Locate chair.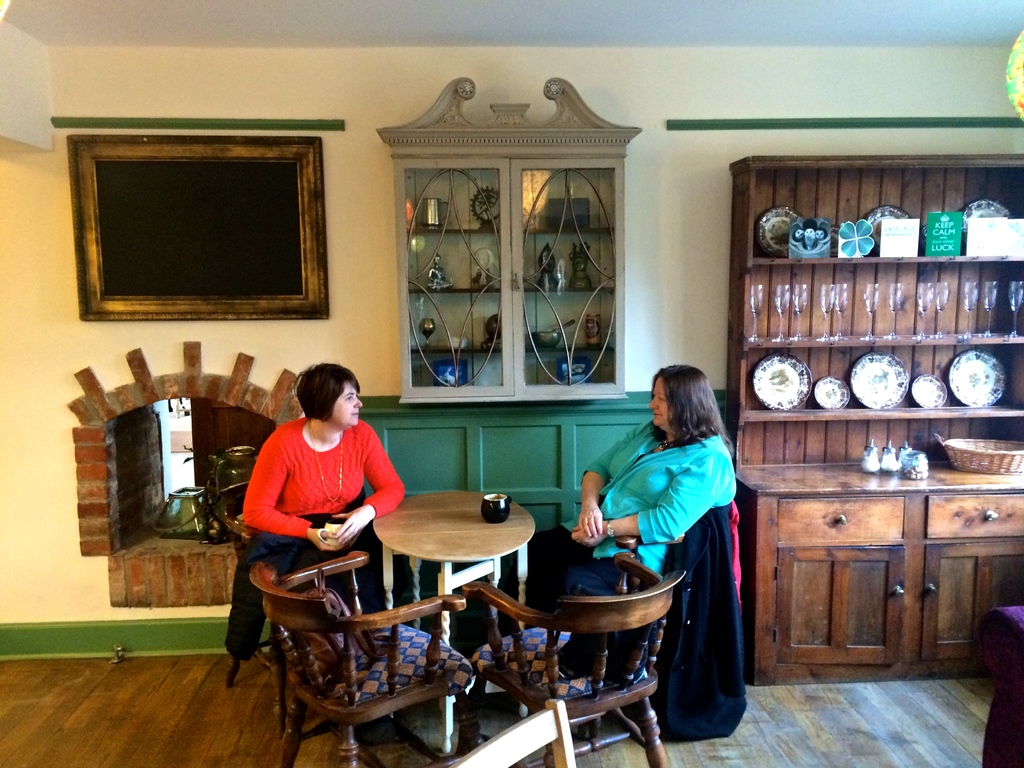
Bounding box: select_region(251, 547, 474, 767).
